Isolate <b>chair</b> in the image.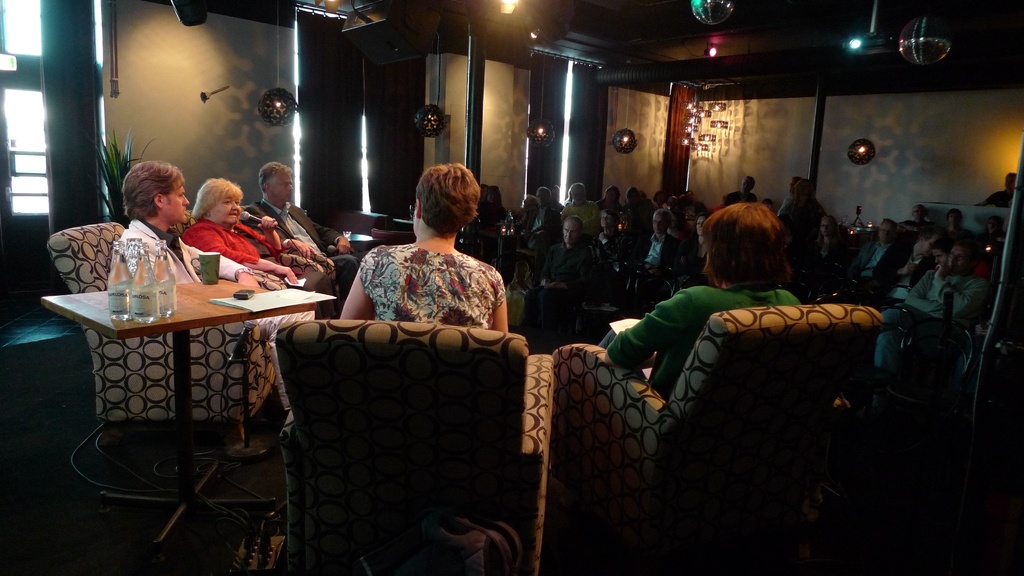
Isolated region: detection(47, 220, 280, 451).
